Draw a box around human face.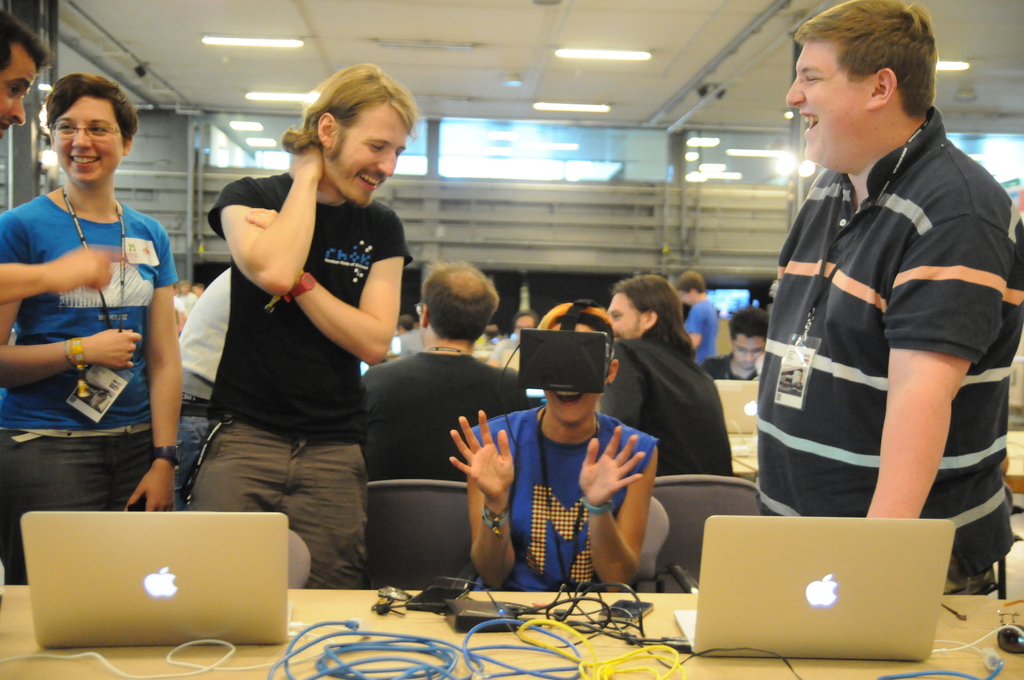
{"left": 785, "top": 40, "right": 871, "bottom": 169}.
